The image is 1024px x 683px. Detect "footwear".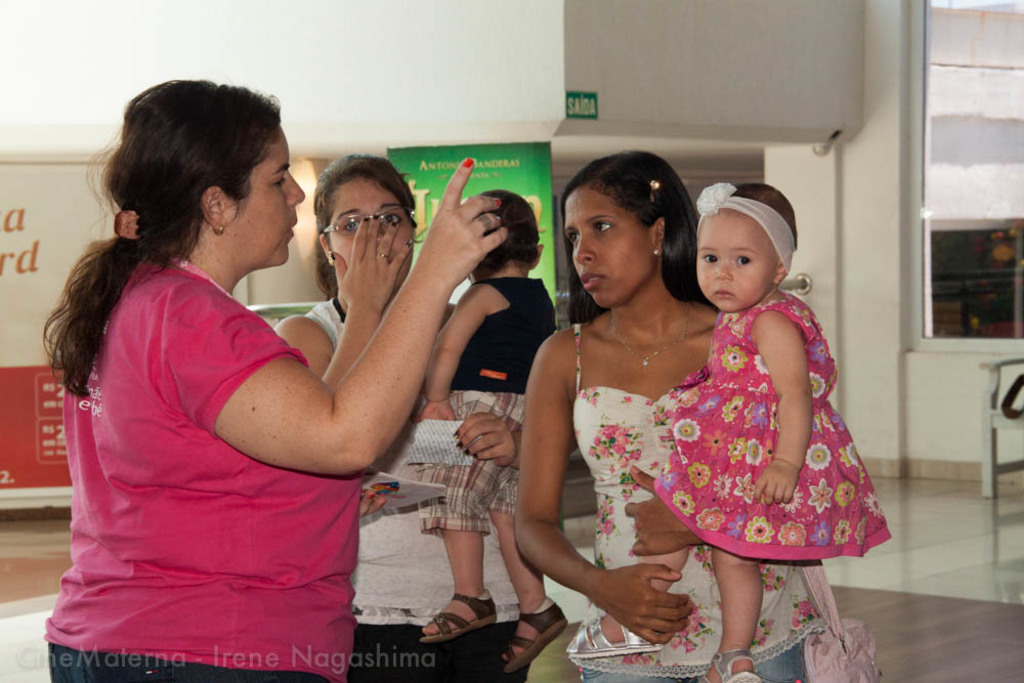
Detection: {"left": 419, "top": 598, "right": 488, "bottom": 646}.
